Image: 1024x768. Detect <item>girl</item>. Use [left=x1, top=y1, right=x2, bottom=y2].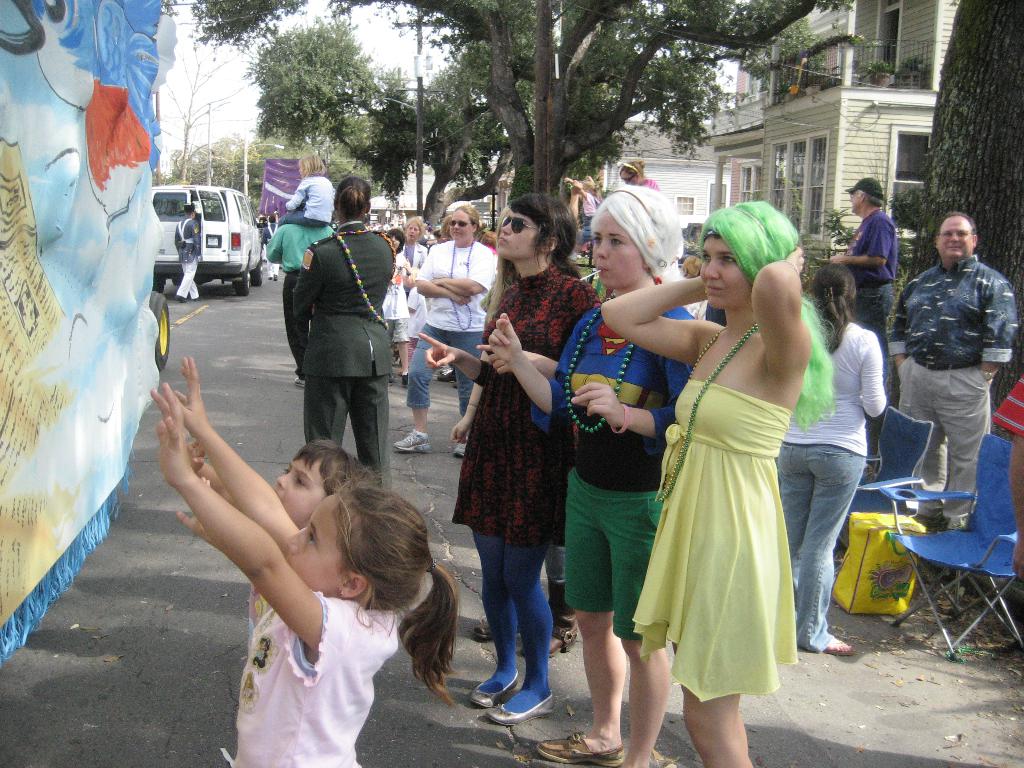
[left=153, top=348, right=461, bottom=767].
